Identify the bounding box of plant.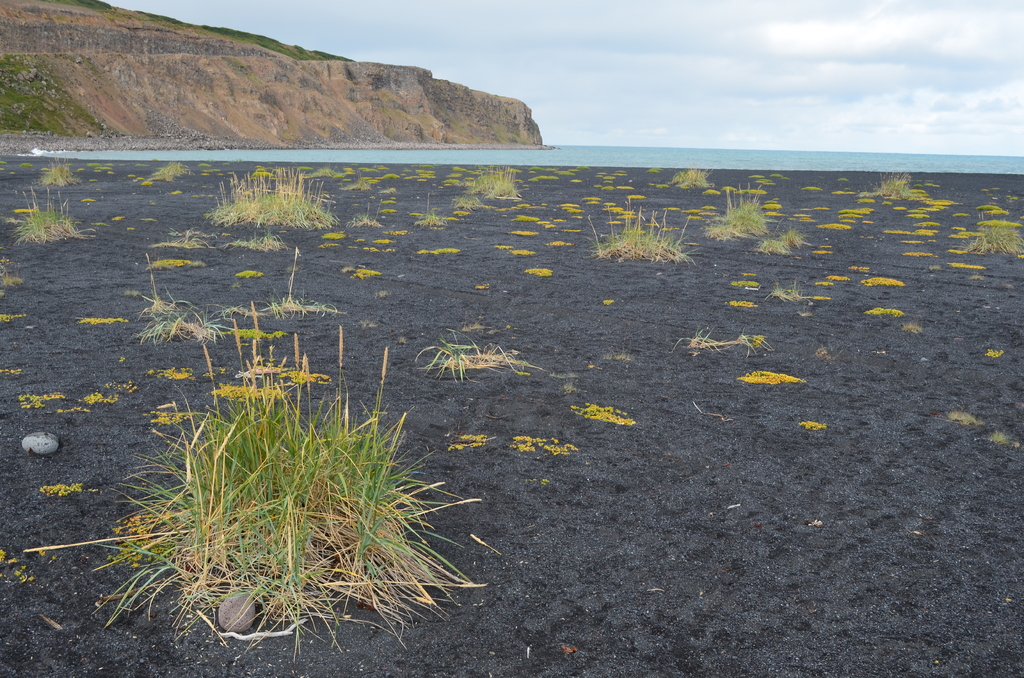
{"left": 728, "top": 331, "right": 780, "bottom": 355}.
